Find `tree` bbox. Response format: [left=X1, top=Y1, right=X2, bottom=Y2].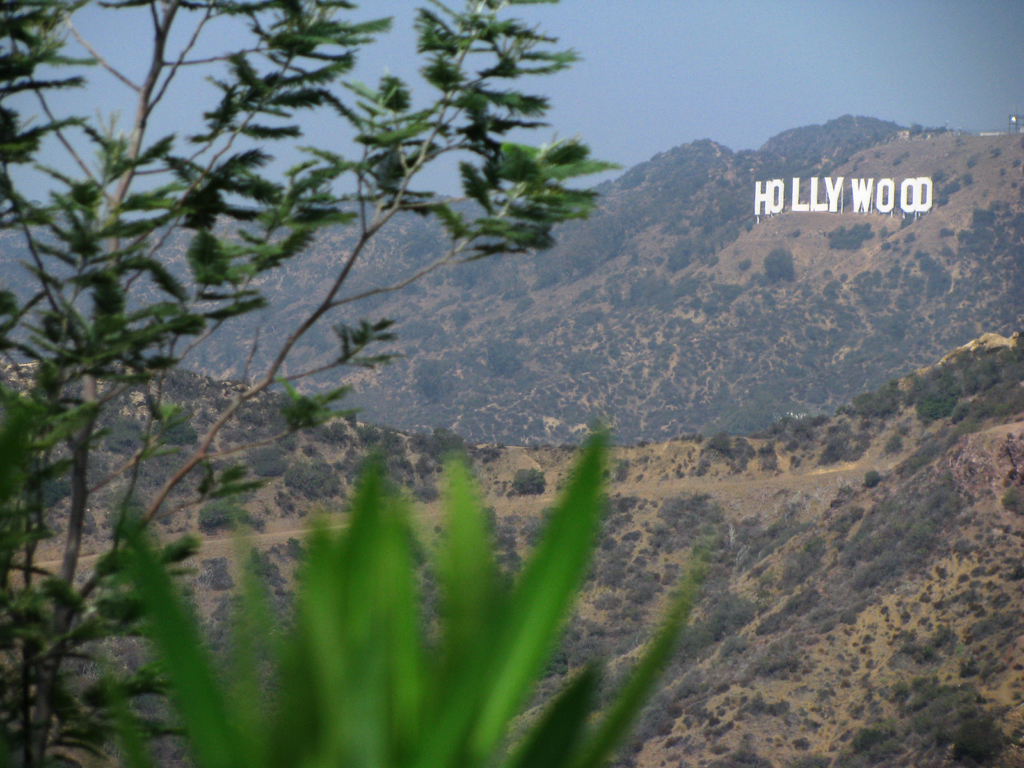
[left=0, top=1, right=624, bottom=767].
